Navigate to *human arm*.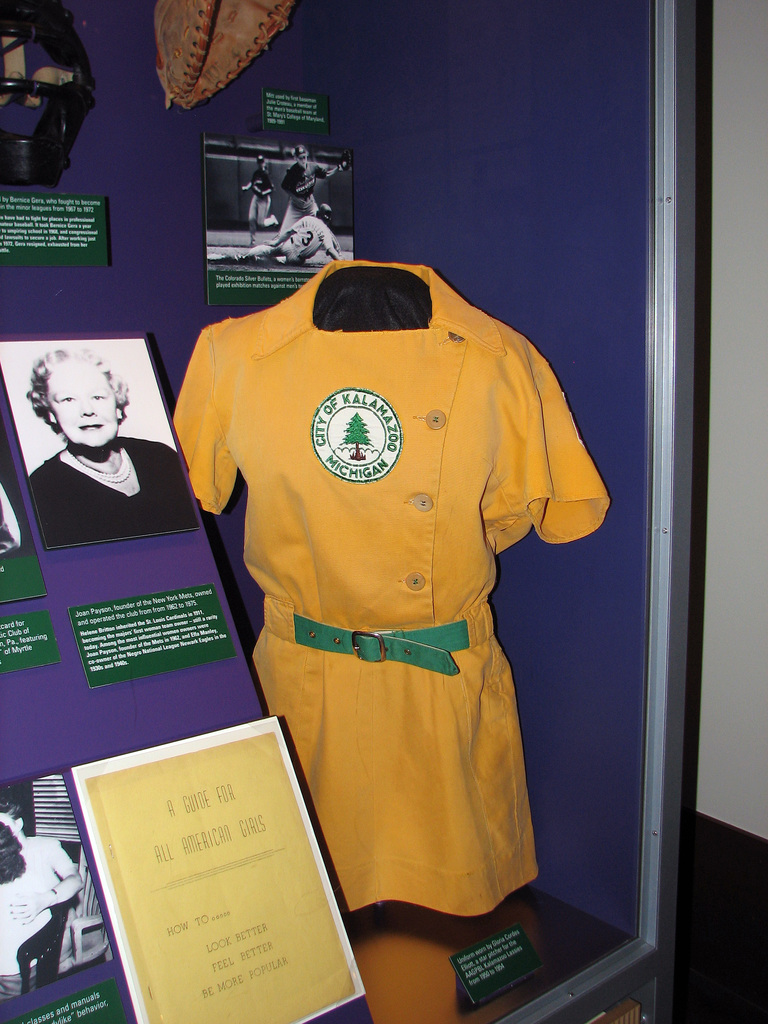
Navigation target: {"left": 241, "top": 176, "right": 255, "bottom": 190}.
